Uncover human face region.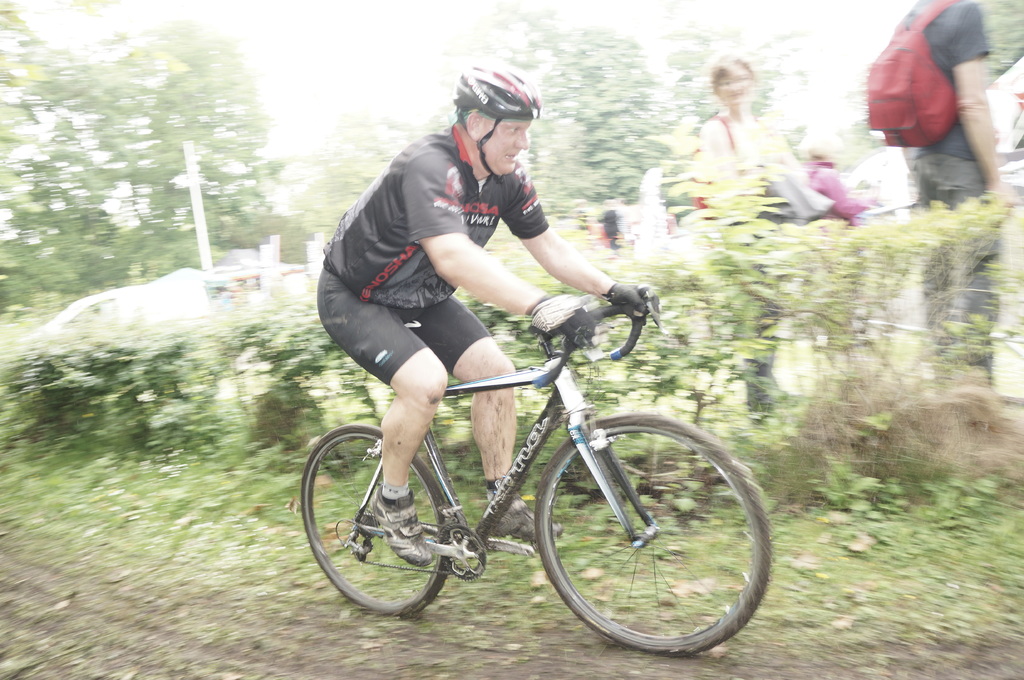
Uncovered: [x1=721, y1=69, x2=748, y2=104].
